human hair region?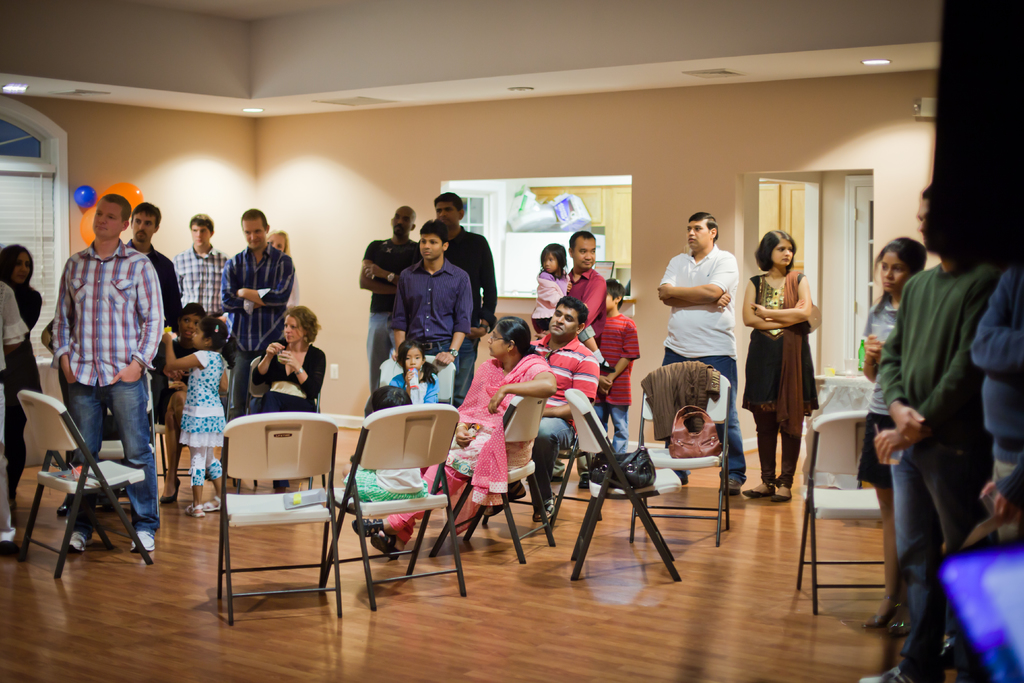
bbox=(535, 247, 564, 273)
